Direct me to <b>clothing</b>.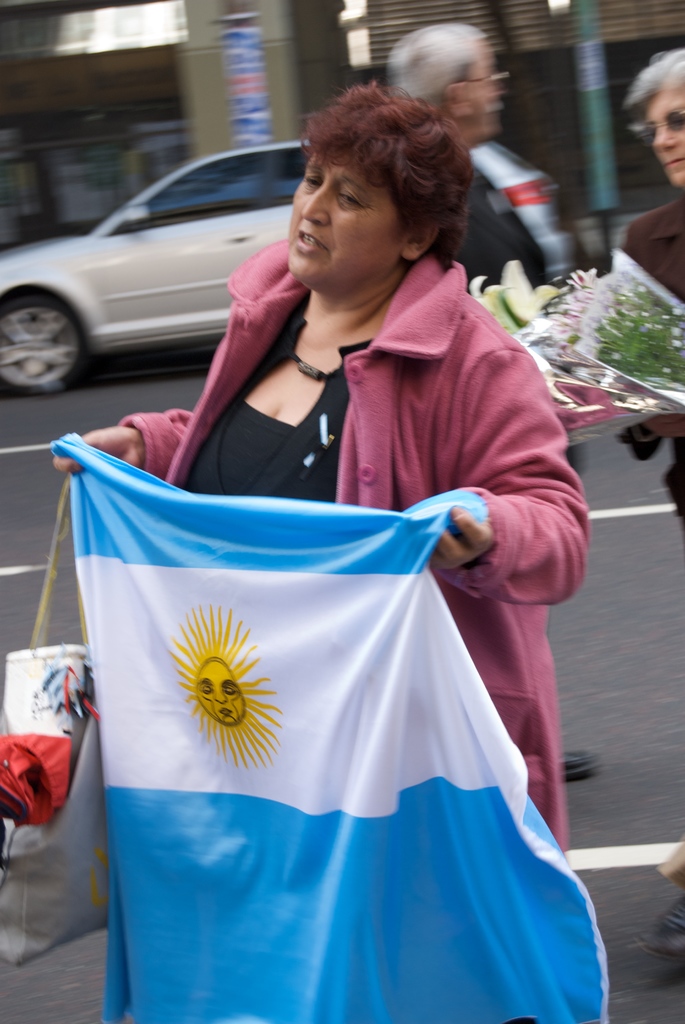
Direction: (108,224,596,1023).
